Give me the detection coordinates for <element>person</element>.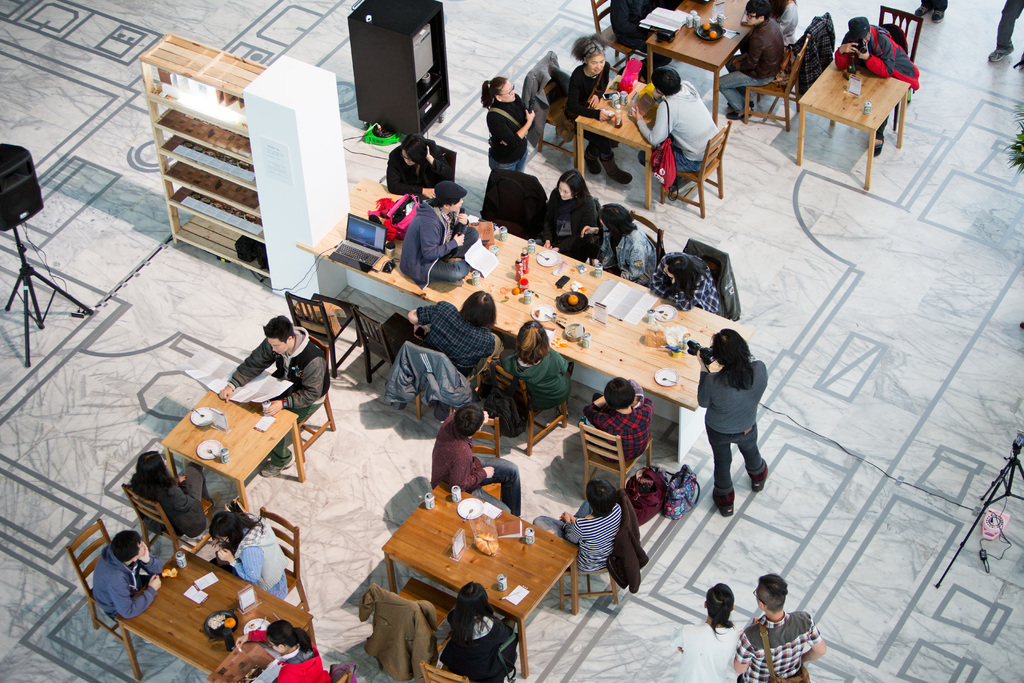
[221, 311, 330, 478].
